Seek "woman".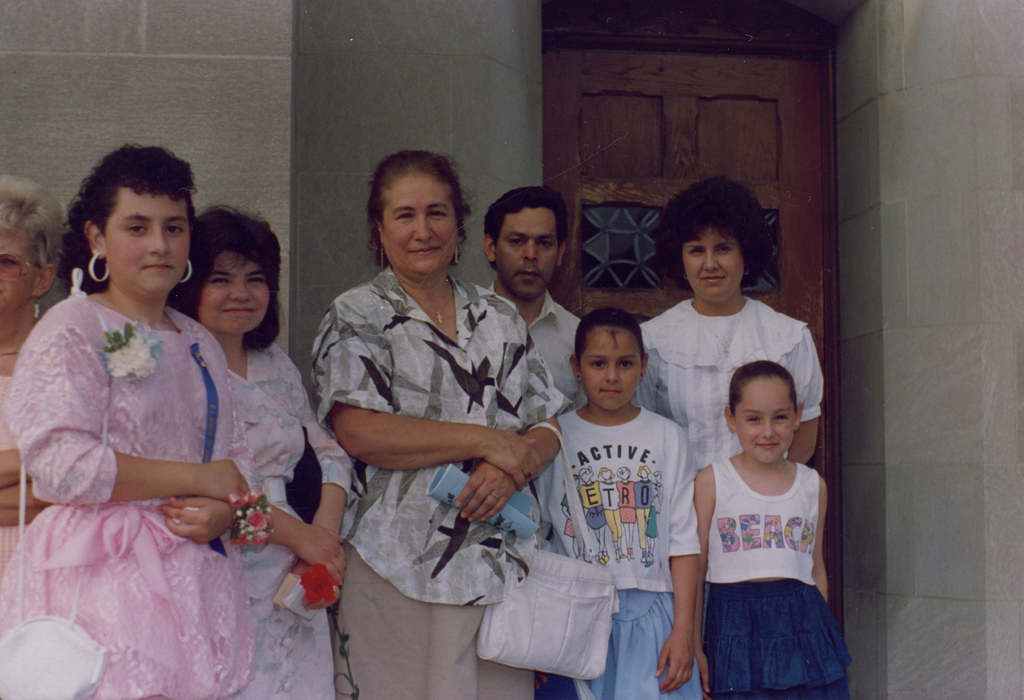
crop(627, 174, 822, 464).
